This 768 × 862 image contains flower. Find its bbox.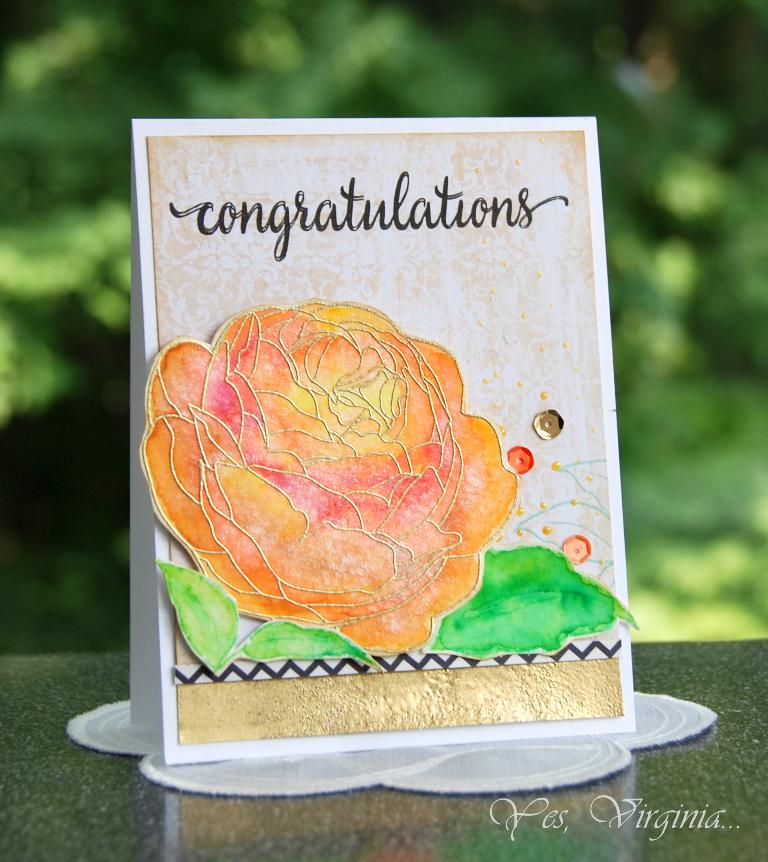
[x1=124, y1=296, x2=469, y2=637].
